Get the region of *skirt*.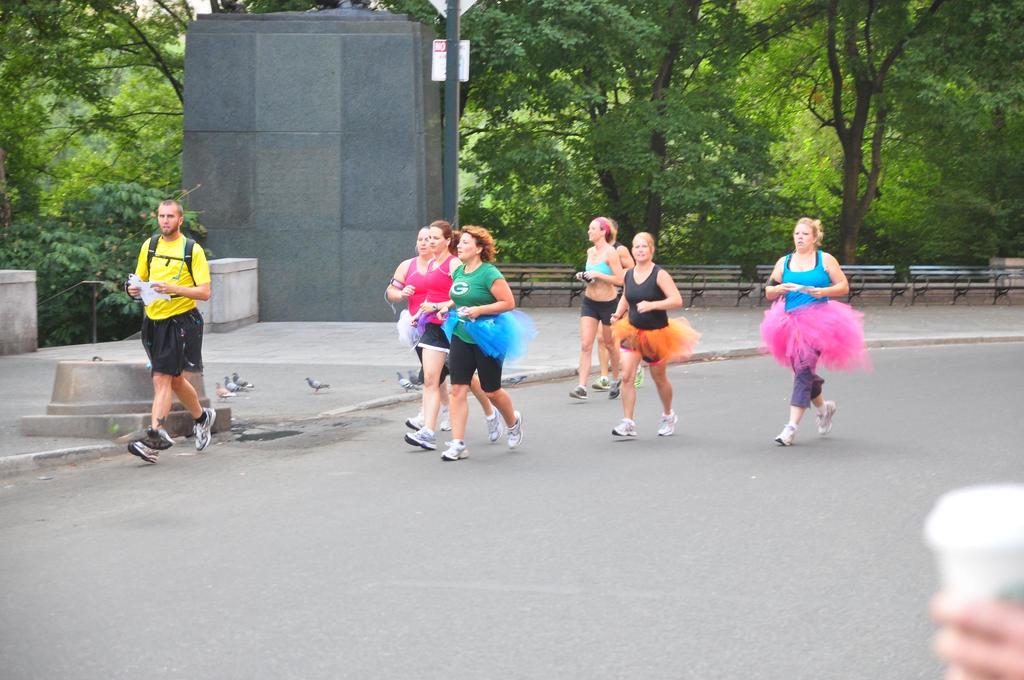
(397,309,452,352).
